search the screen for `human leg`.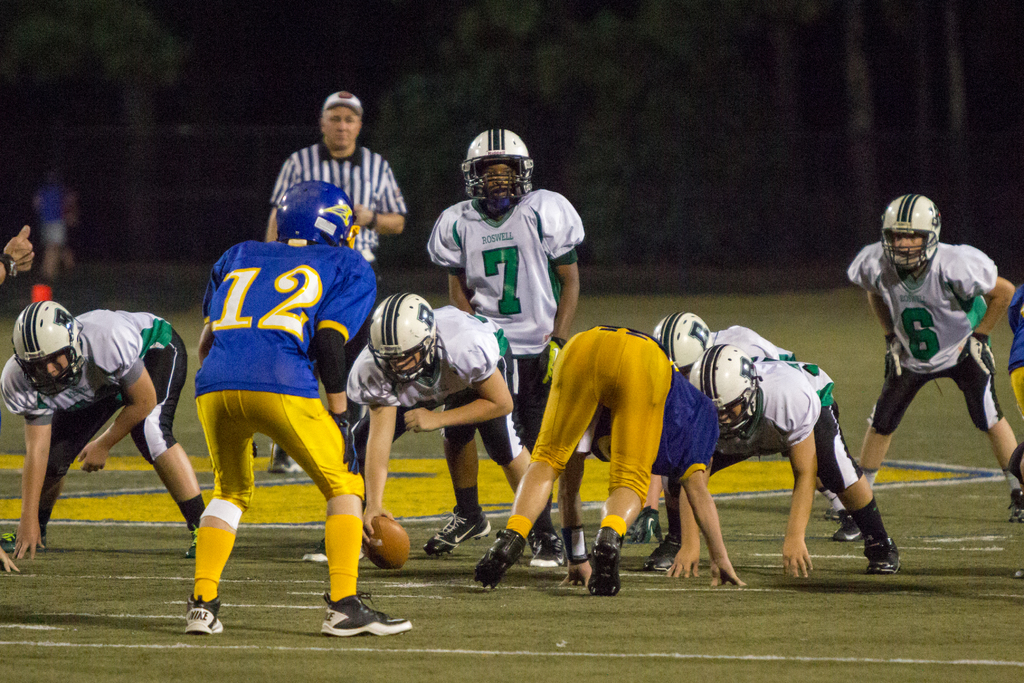
Found at box=[591, 331, 675, 594].
